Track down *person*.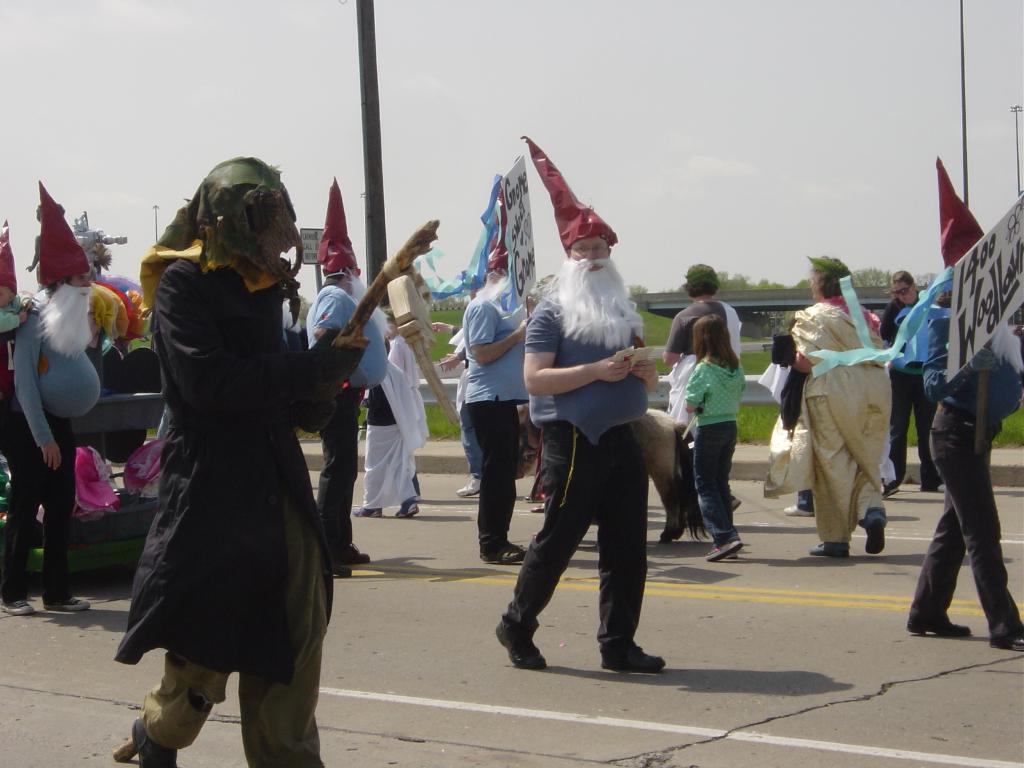
Tracked to (x1=0, y1=220, x2=33, y2=337).
